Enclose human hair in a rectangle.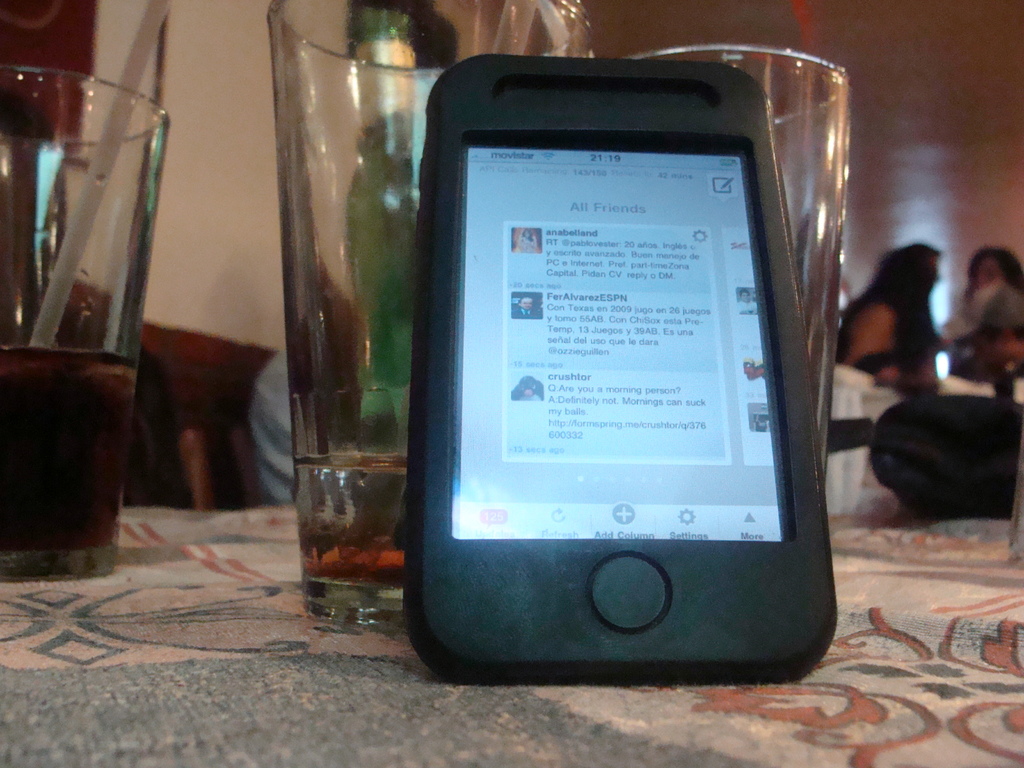
box=[965, 250, 1023, 315].
